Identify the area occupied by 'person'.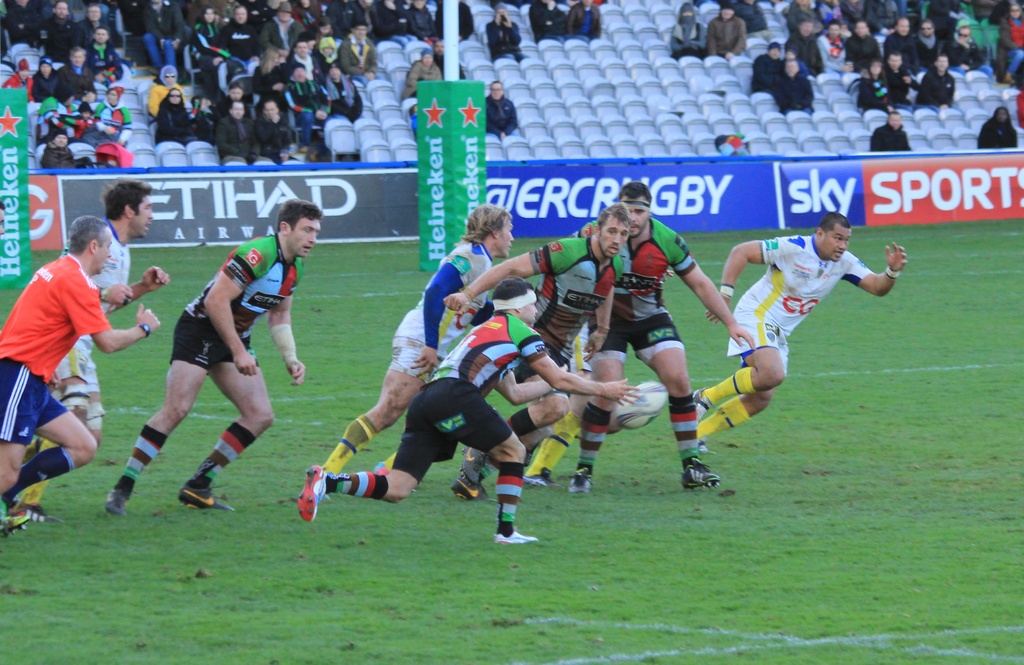
Area: rect(704, 3, 750, 61).
